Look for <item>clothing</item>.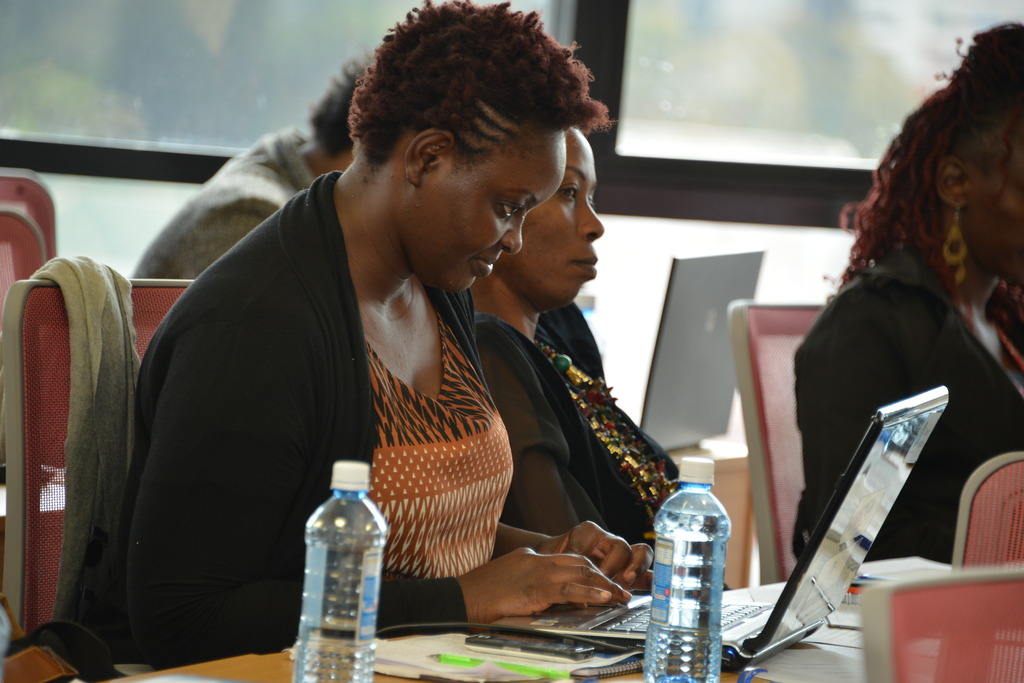
Found: [x1=781, y1=244, x2=1023, y2=566].
